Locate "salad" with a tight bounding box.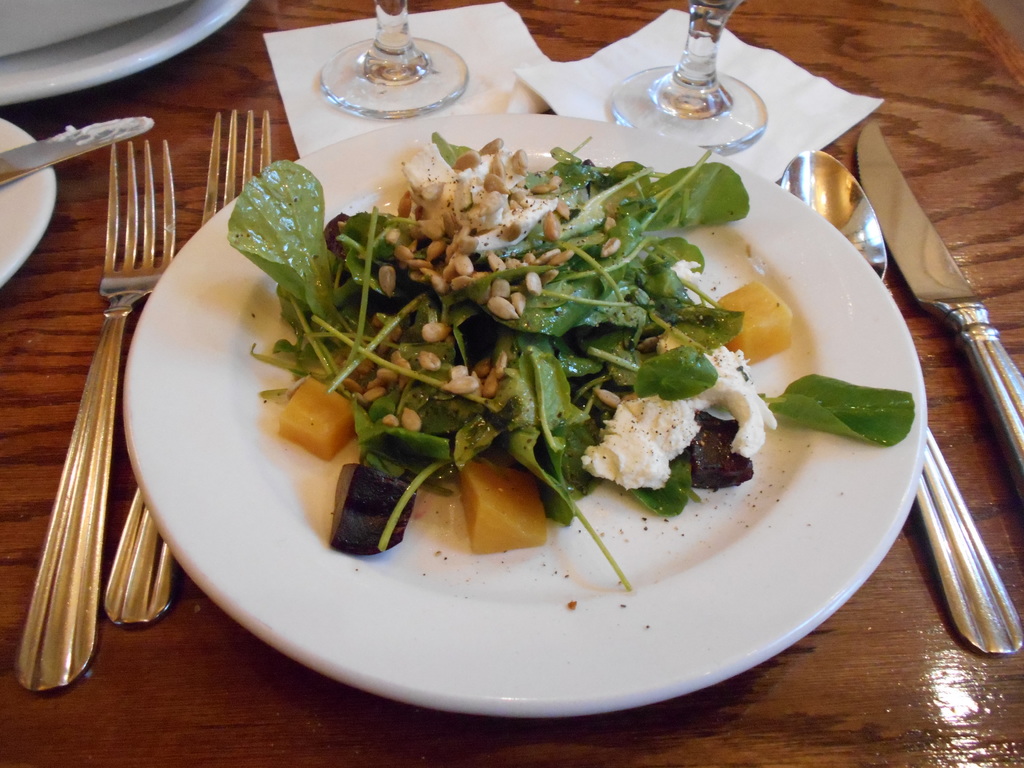
219/132/906/604.
